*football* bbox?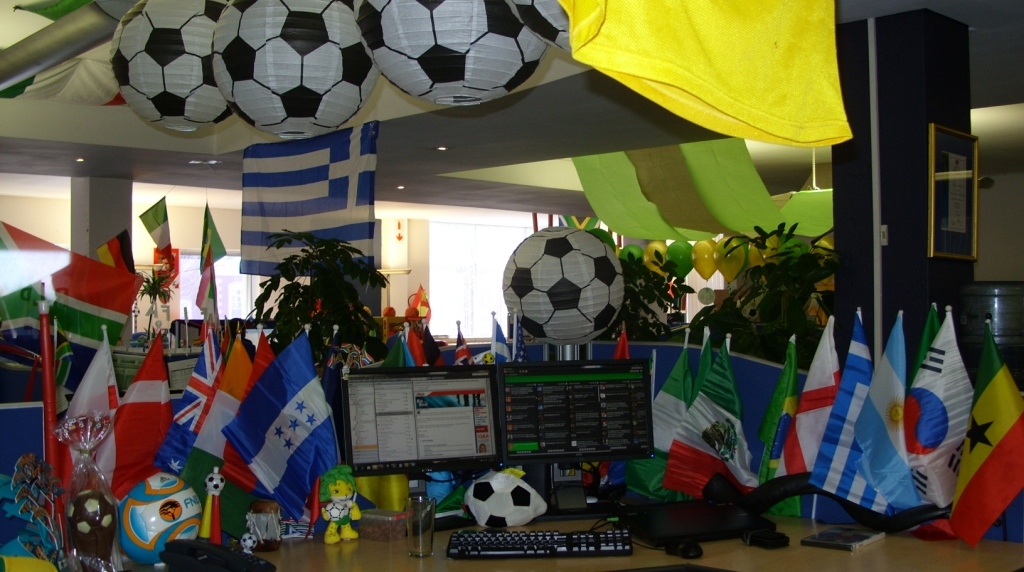
(x1=497, y1=217, x2=635, y2=346)
